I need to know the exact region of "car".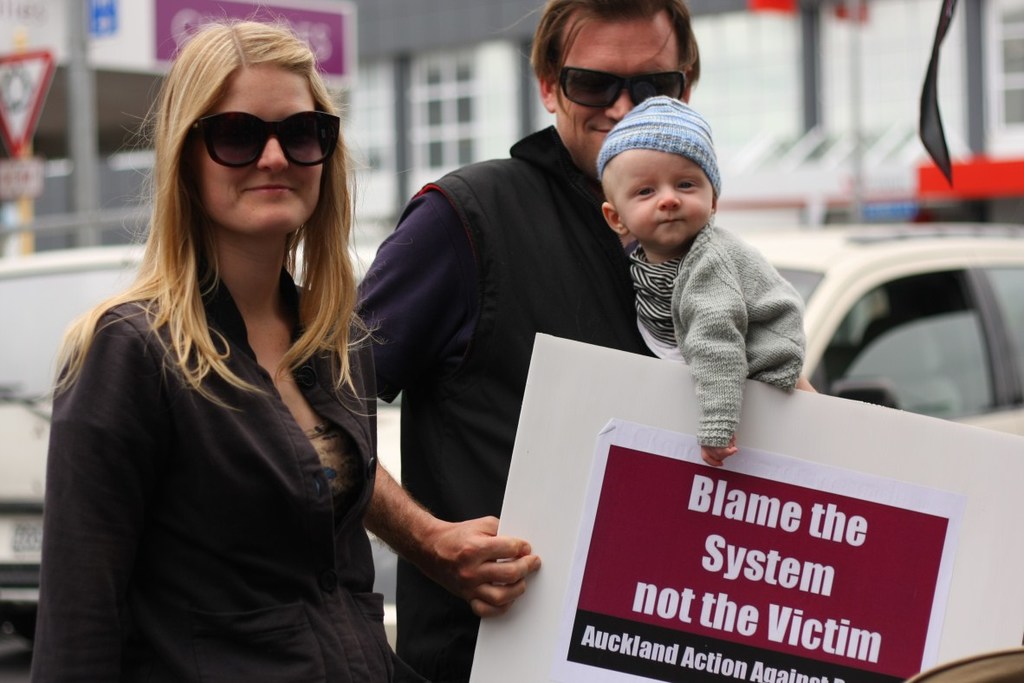
Region: [0,240,400,644].
